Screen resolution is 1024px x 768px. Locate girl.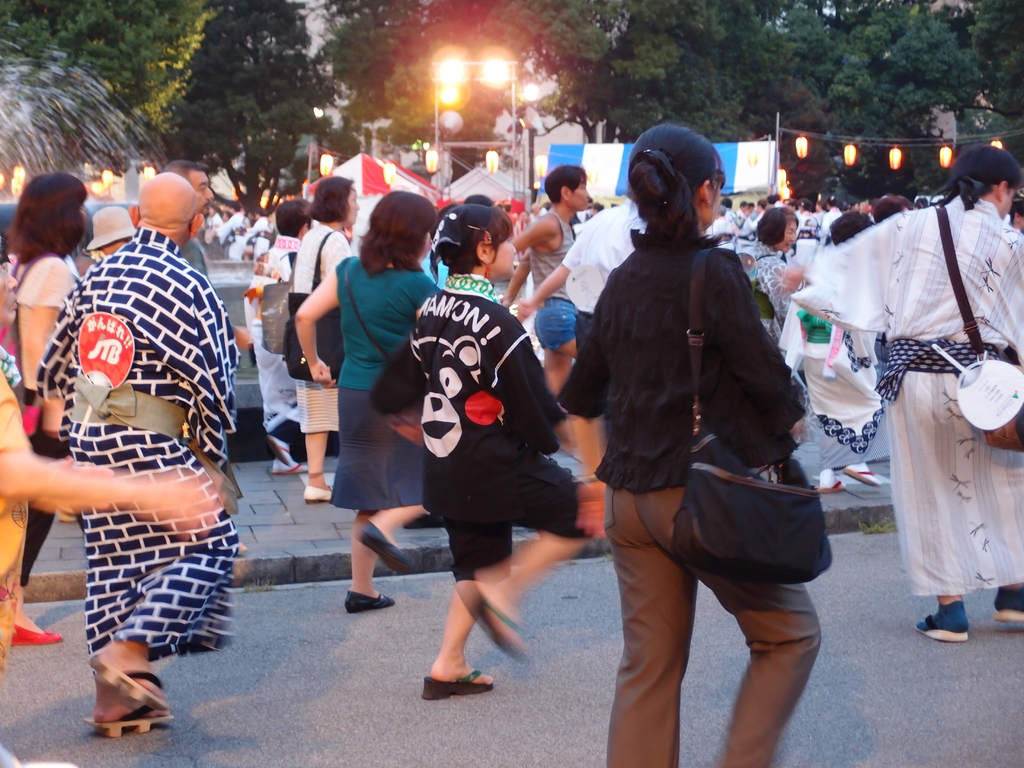
[left=296, top=166, right=468, bottom=620].
